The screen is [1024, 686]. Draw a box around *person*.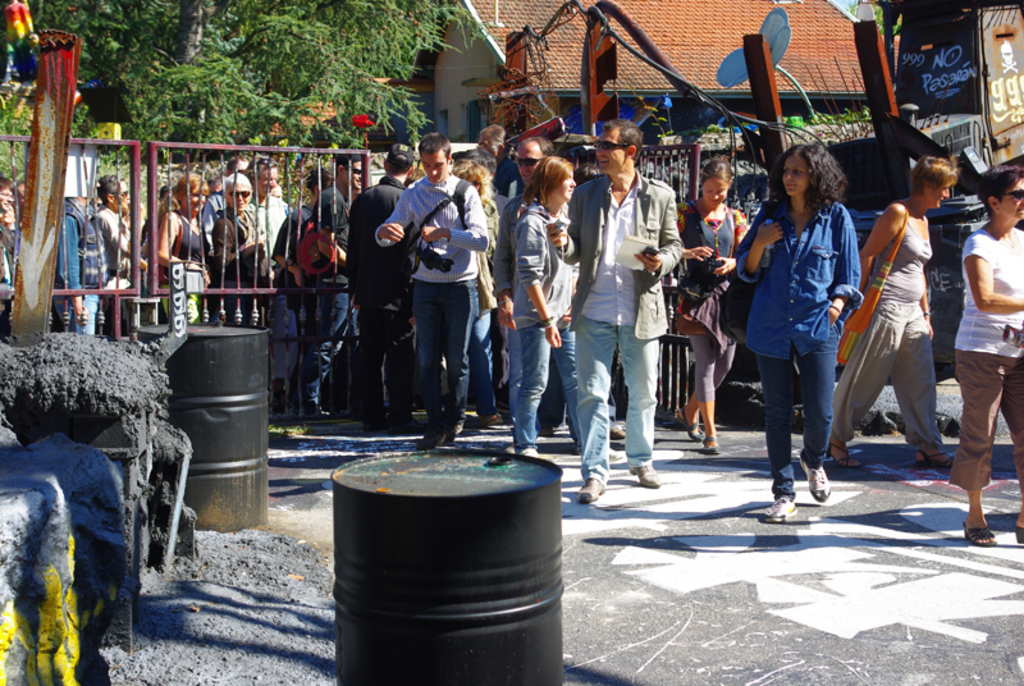
<box>754,131,872,527</box>.
